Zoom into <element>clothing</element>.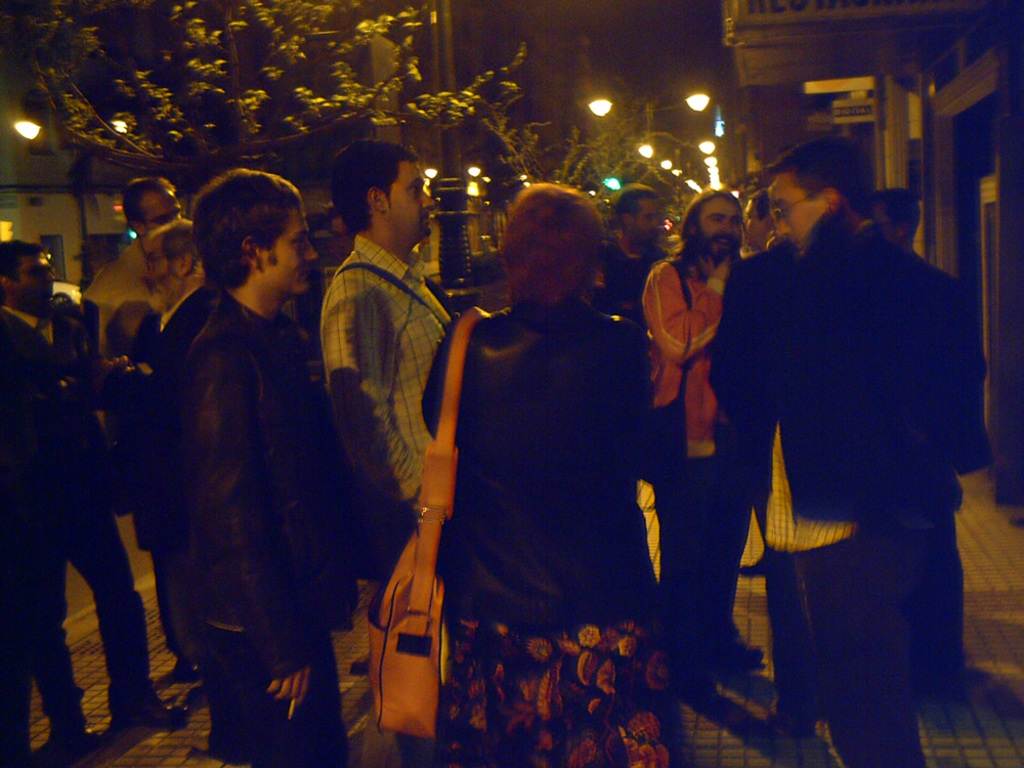
Zoom target: [109,293,161,464].
